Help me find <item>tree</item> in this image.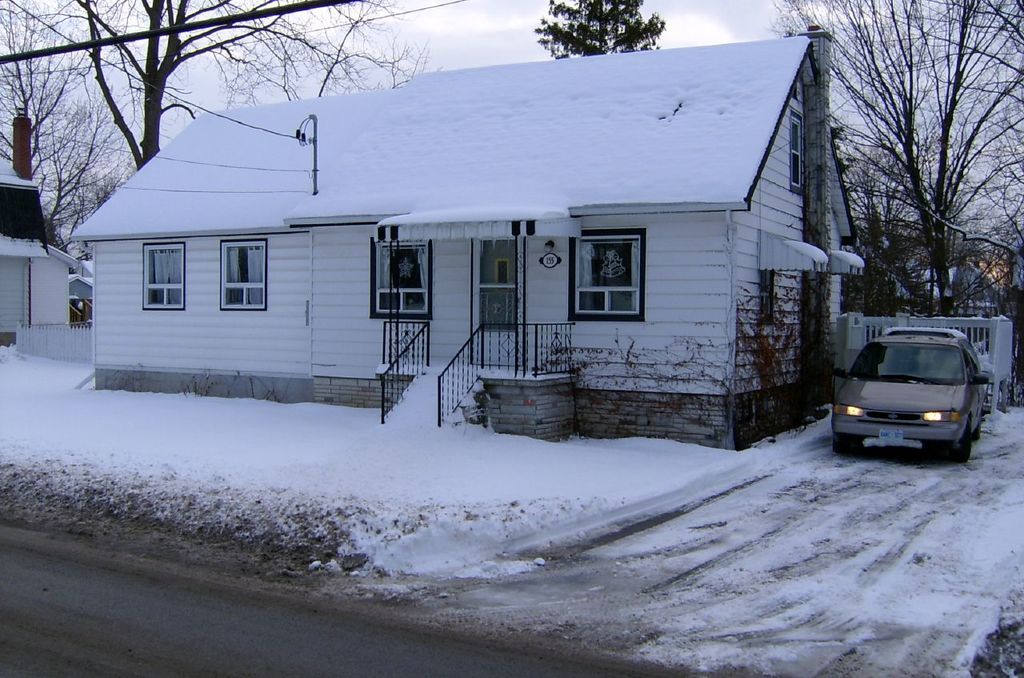
Found it: {"x1": 762, "y1": 0, "x2": 1023, "y2": 307}.
